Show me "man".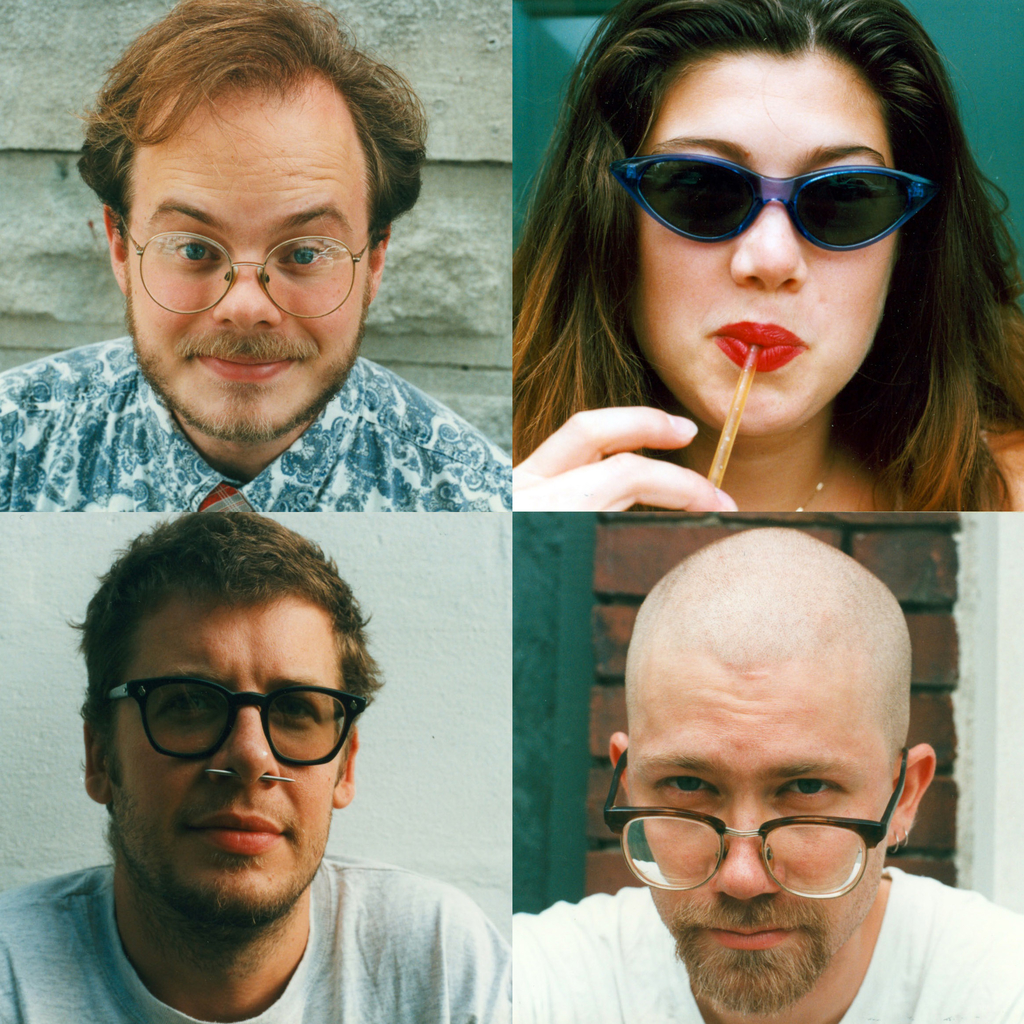
"man" is here: 0 0 513 507.
